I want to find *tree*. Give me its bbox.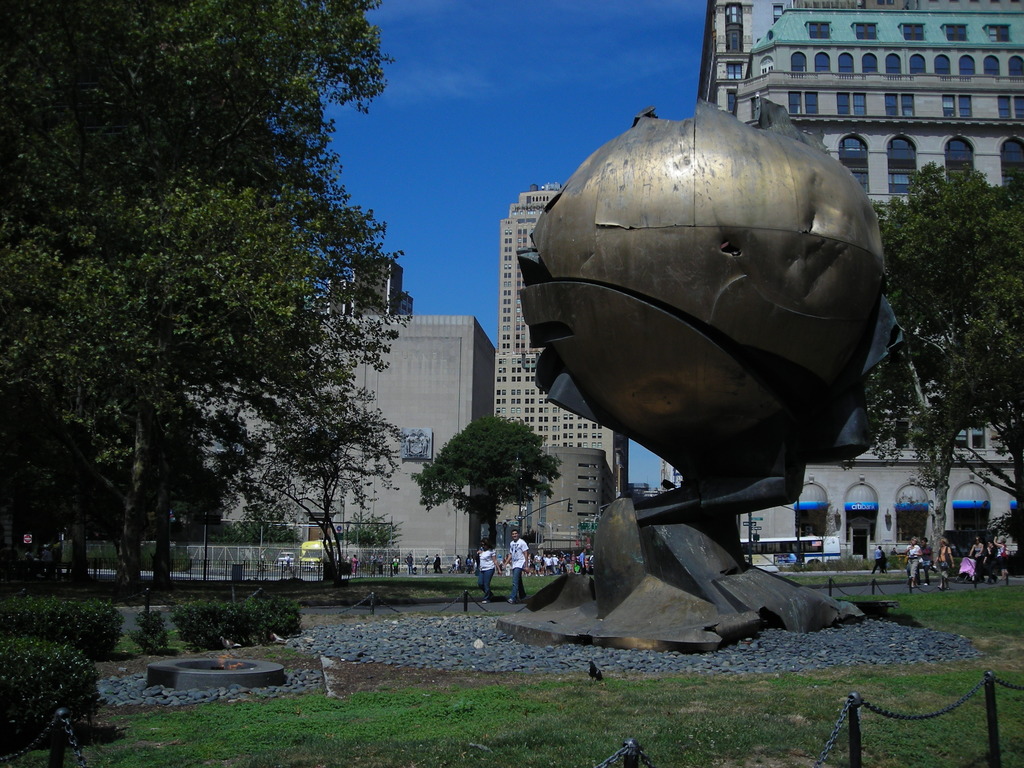
(861, 159, 1023, 550).
